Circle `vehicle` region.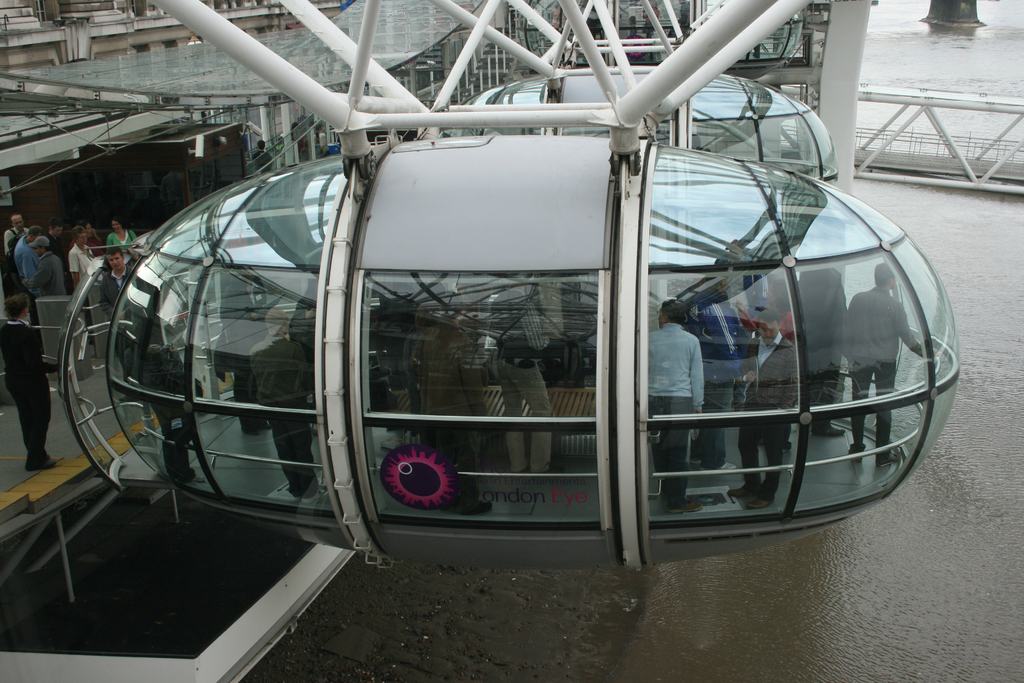
Region: x1=54 y1=131 x2=967 y2=572.
